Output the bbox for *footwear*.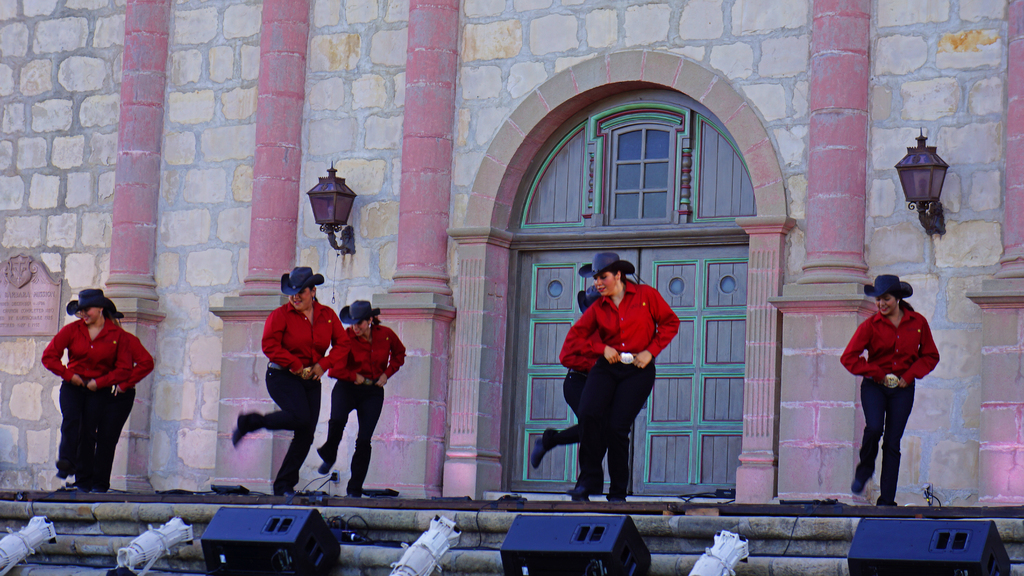
227 409 244 451.
